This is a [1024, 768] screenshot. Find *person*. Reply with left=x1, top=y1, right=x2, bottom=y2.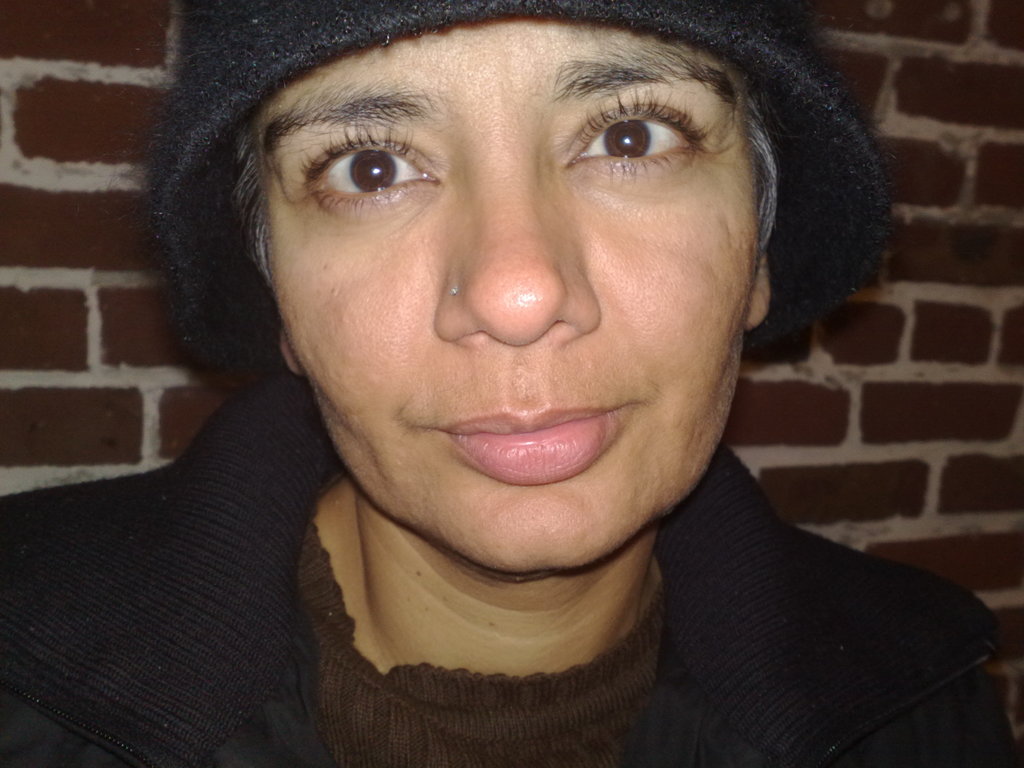
left=0, top=0, right=1023, bottom=767.
